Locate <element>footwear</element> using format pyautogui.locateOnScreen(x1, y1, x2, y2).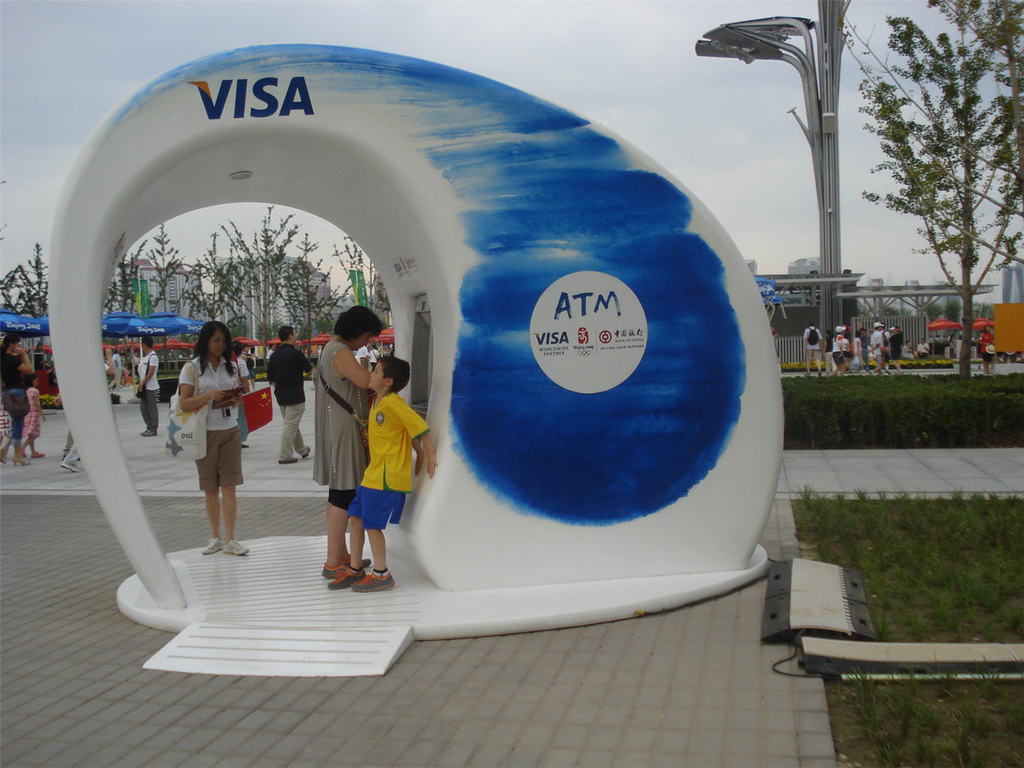
pyautogui.locateOnScreen(207, 538, 224, 554).
